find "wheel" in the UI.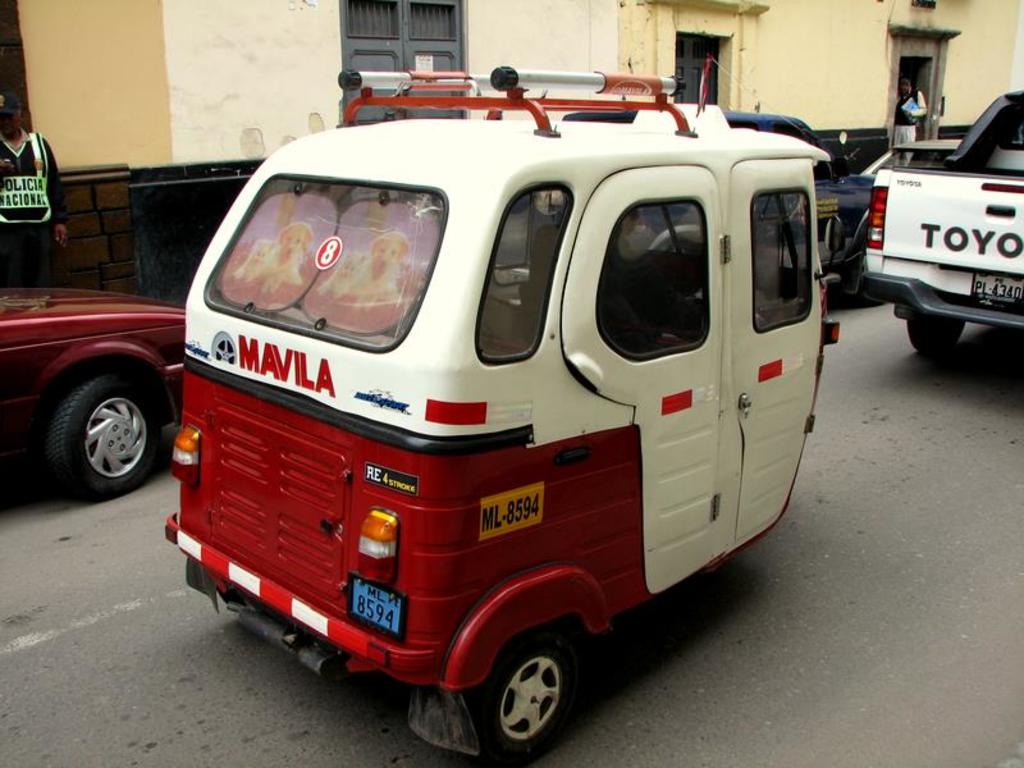
UI element at {"left": 904, "top": 308, "right": 980, "bottom": 348}.
